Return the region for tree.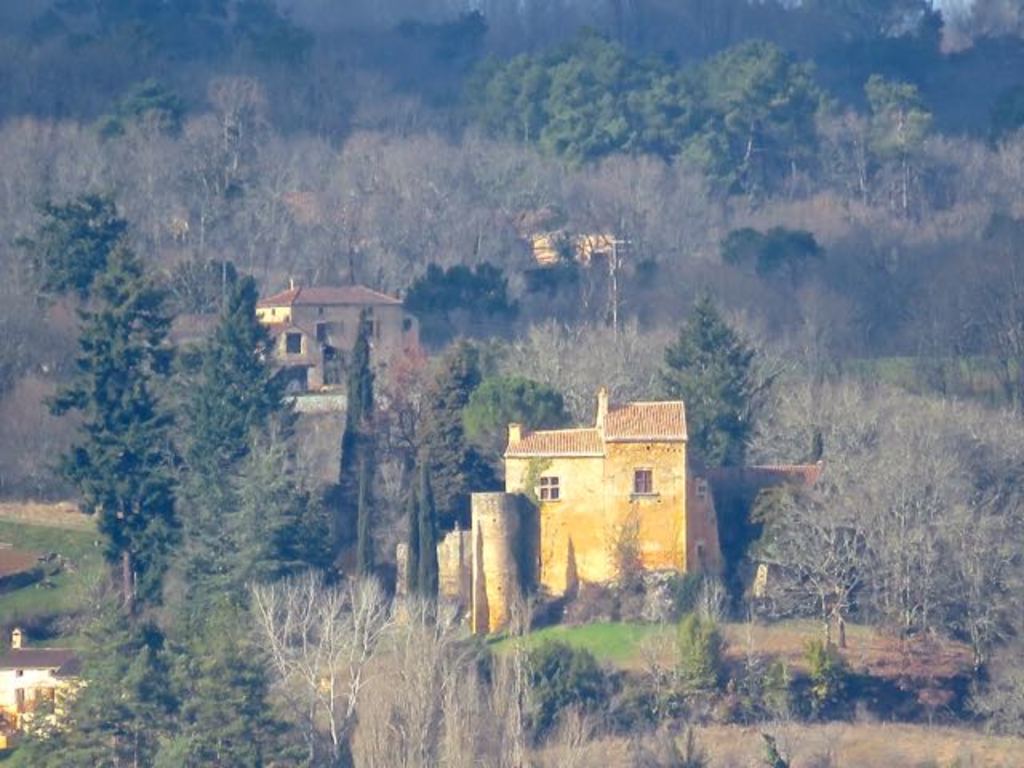
[643, 290, 765, 496].
